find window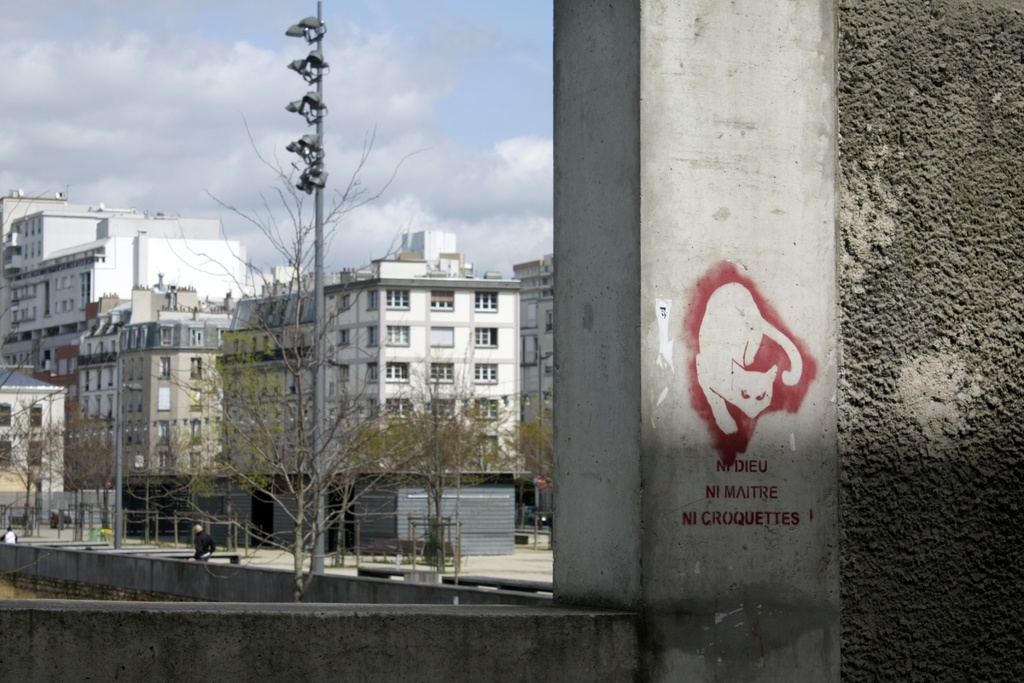
bbox=(368, 361, 378, 384)
